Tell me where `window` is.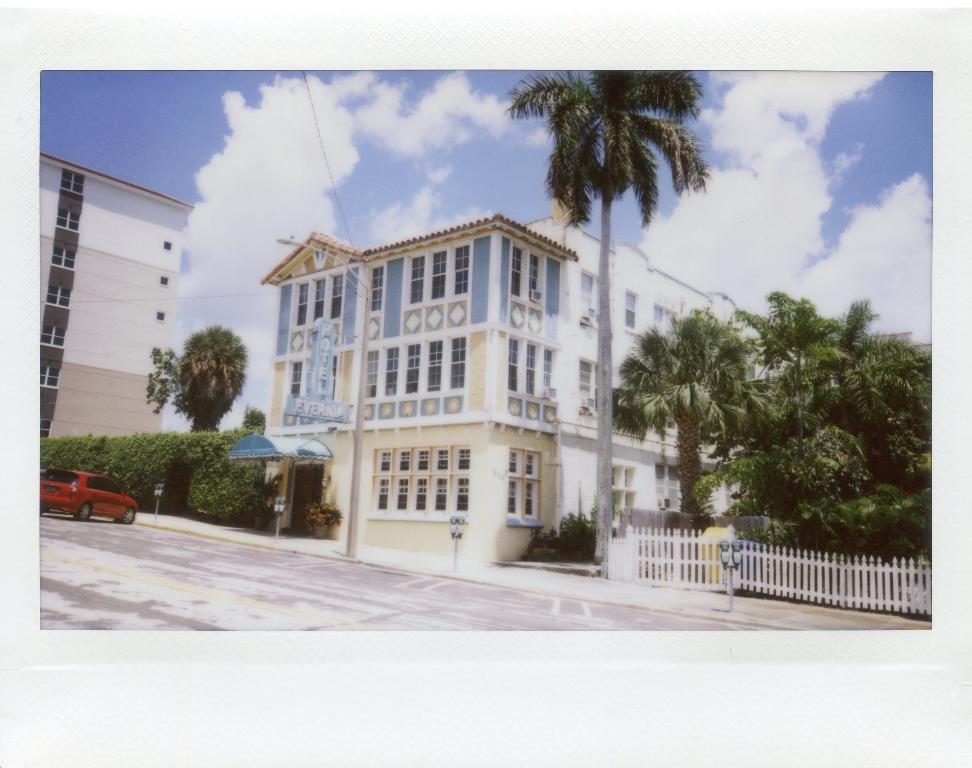
`window` is at bbox(505, 448, 542, 517).
